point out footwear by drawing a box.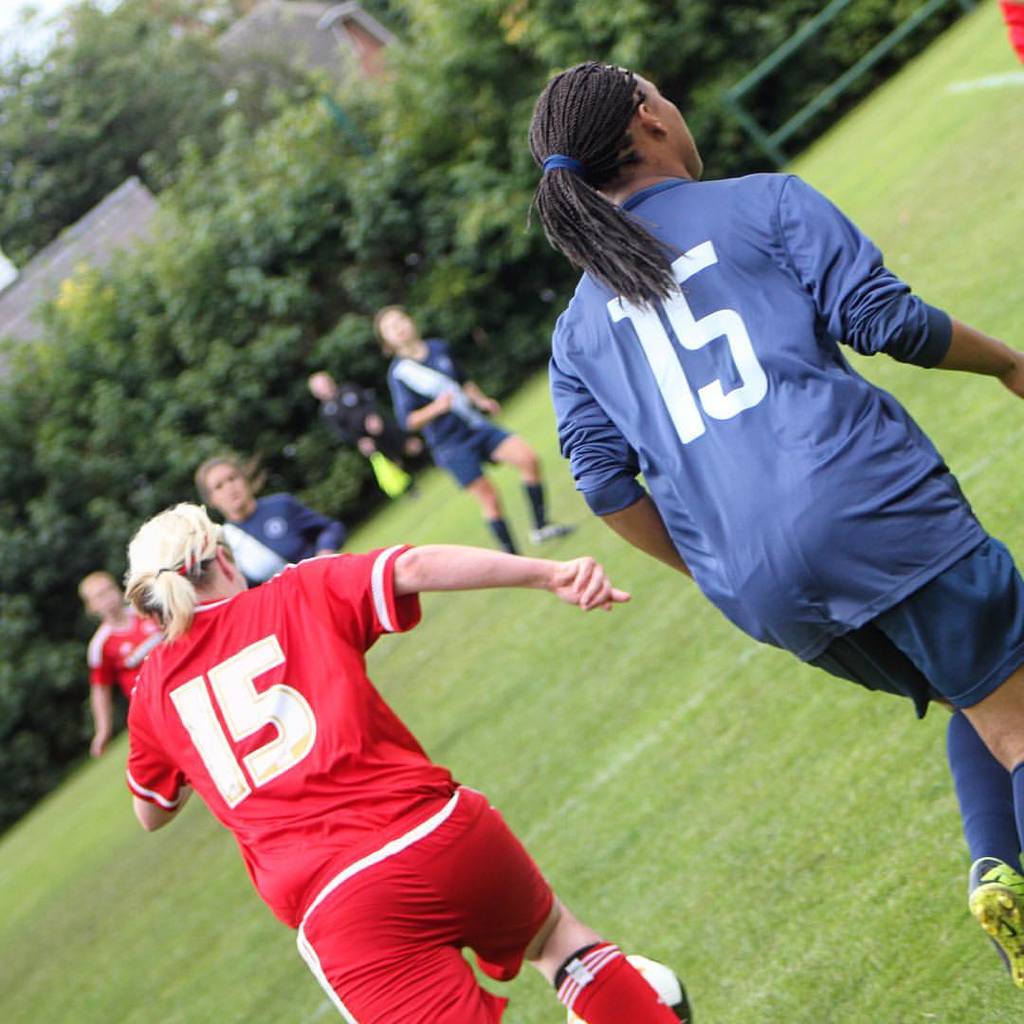
BBox(532, 519, 581, 540).
